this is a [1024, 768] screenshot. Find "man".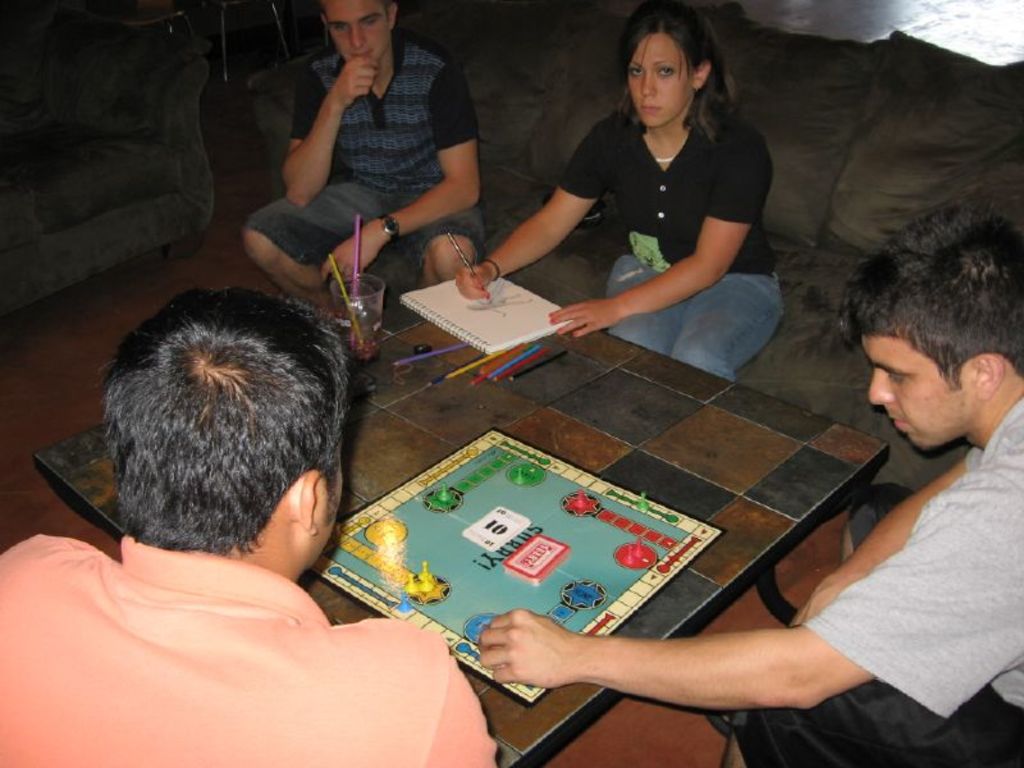
Bounding box: <bbox>23, 268, 472, 735</bbox>.
